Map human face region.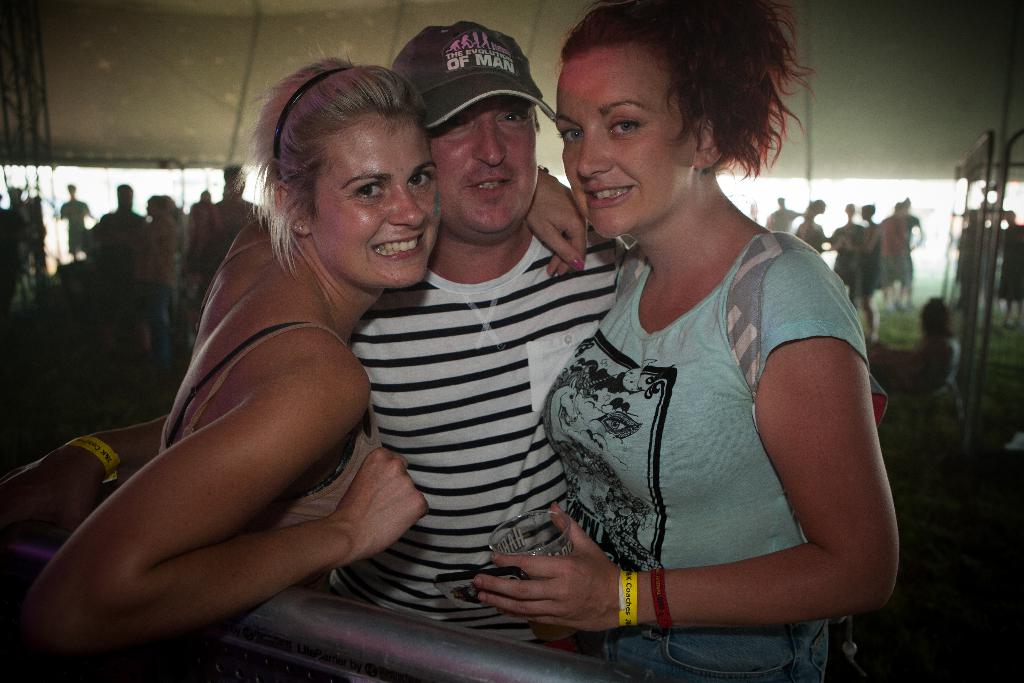
Mapped to 557 53 689 238.
